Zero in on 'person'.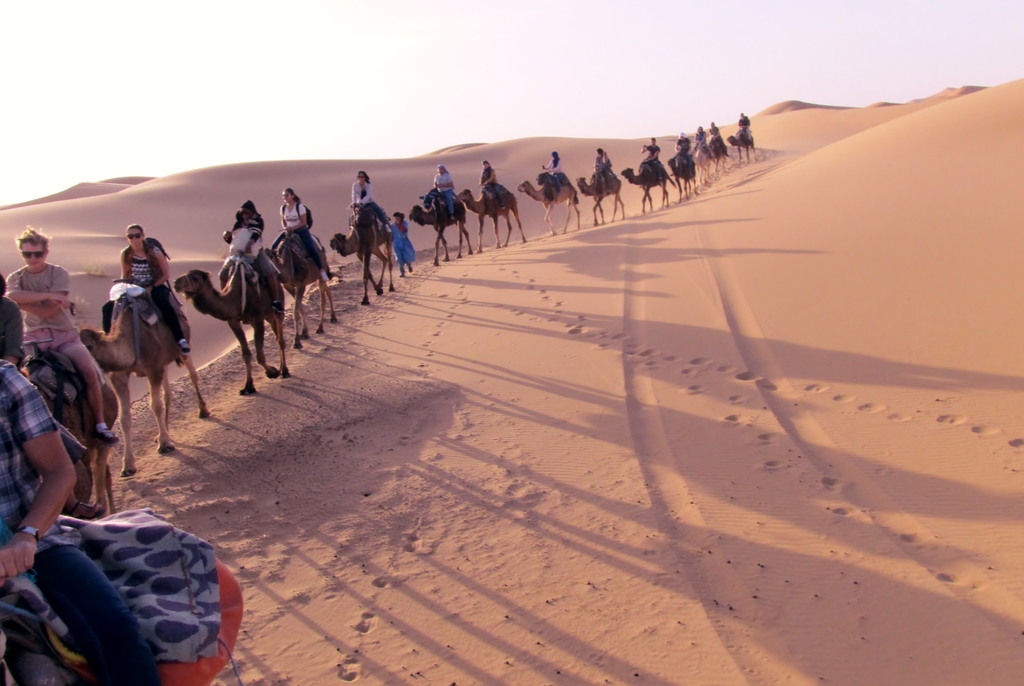
Zeroed in: BBox(349, 170, 390, 230).
